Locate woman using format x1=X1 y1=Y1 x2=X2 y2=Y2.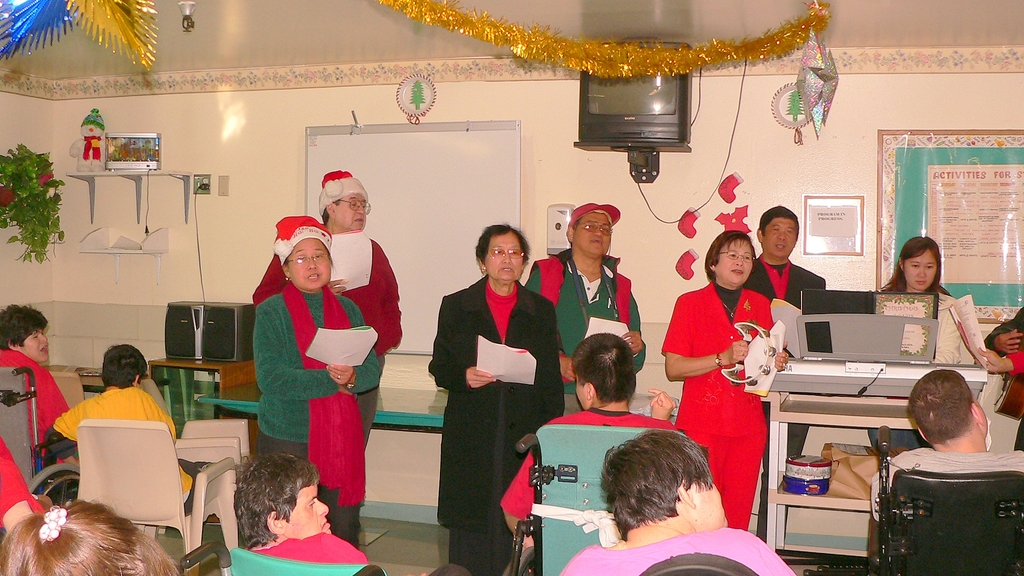
x1=669 y1=220 x2=787 y2=537.
